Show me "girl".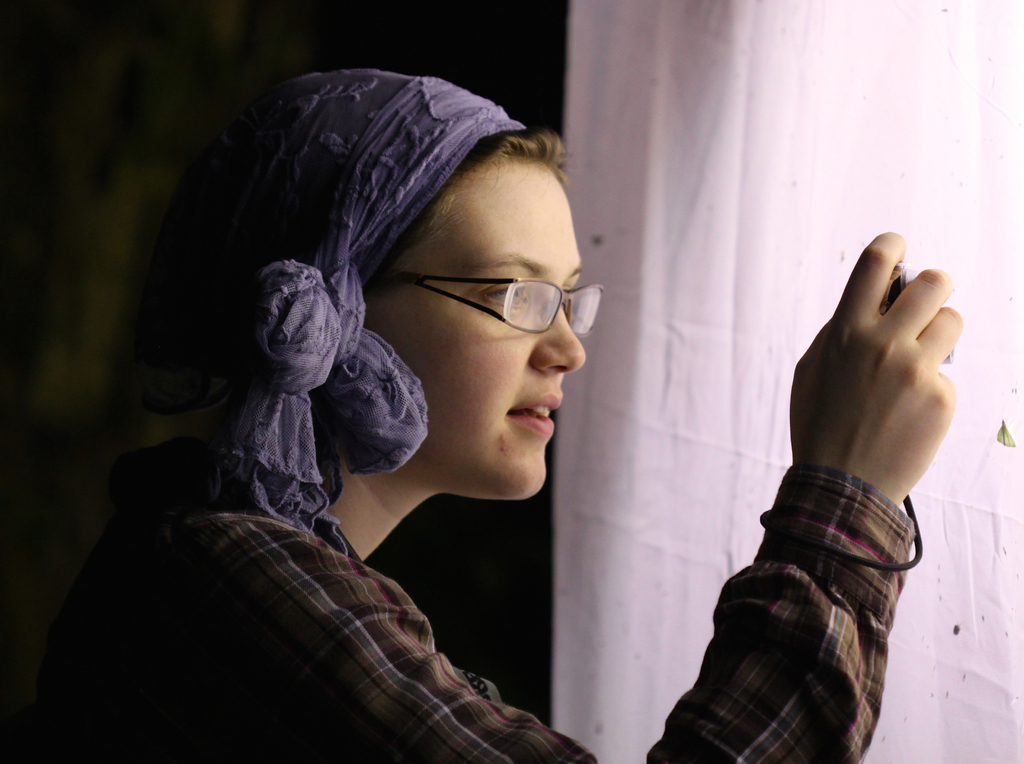
"girl" is here: (x1=0, y1=67, x2=966, y2=763).
